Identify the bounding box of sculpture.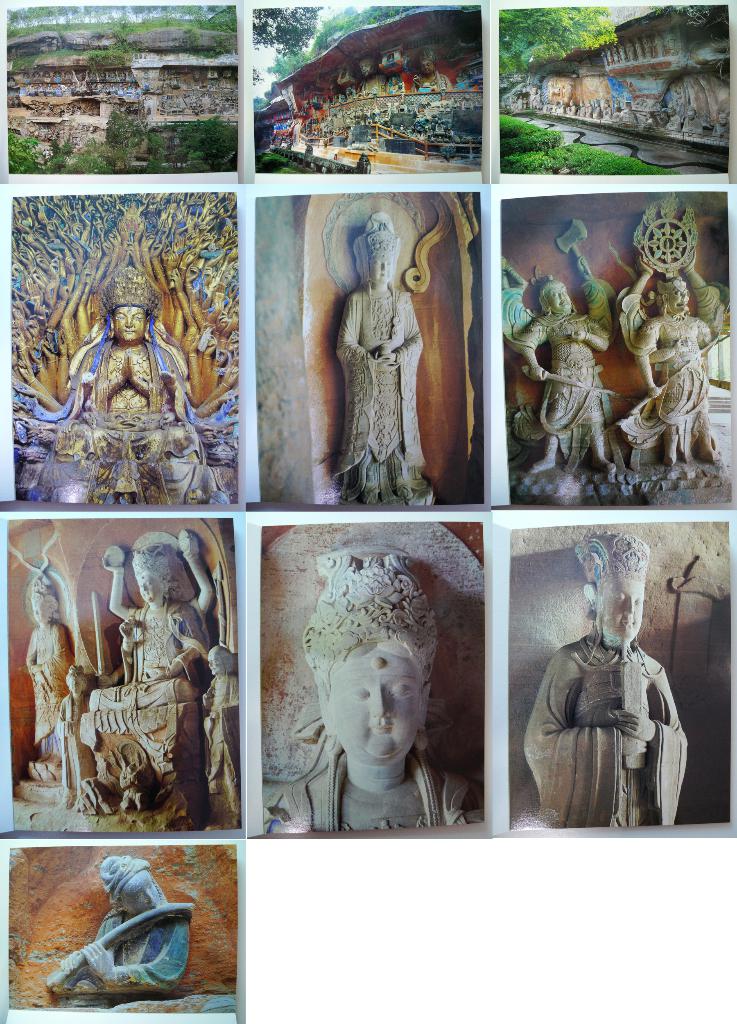
<bbox>495, 73, 726, 148</bbox>.
